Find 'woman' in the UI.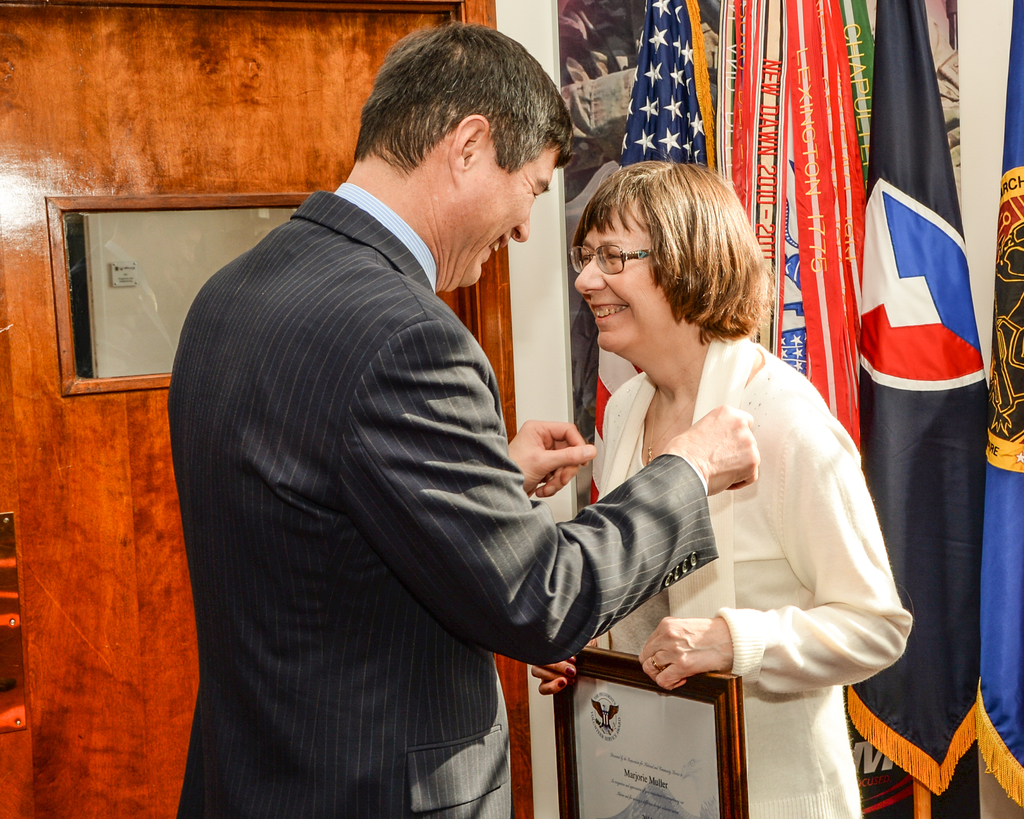
UI element at <region>559, 163, 892, 777</region>.
